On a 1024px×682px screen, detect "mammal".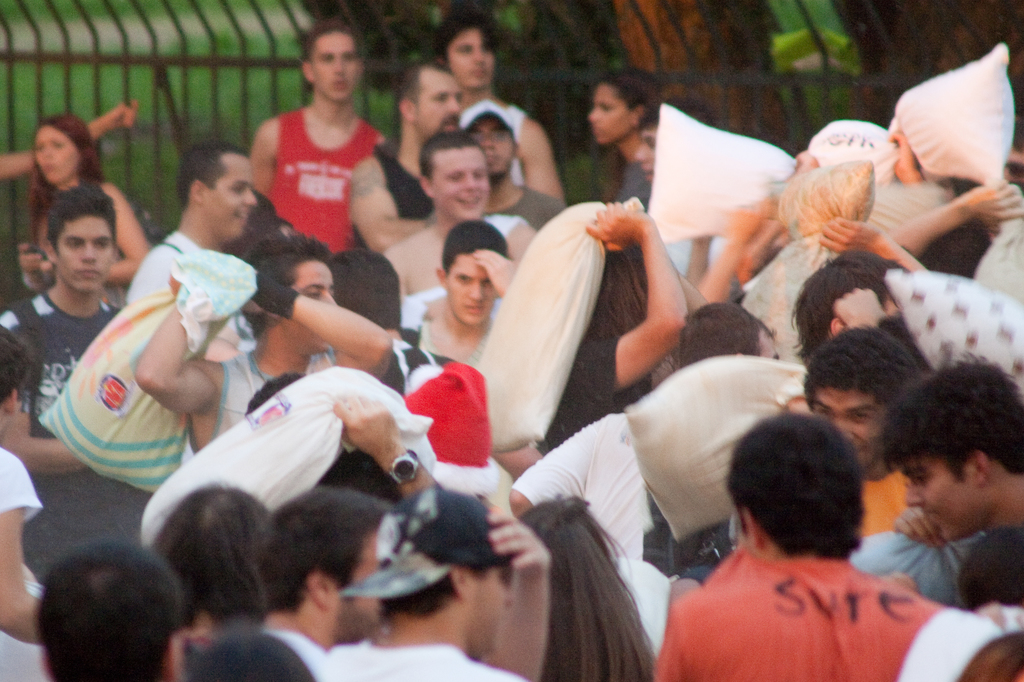
region(787, 246, 934, 377).
